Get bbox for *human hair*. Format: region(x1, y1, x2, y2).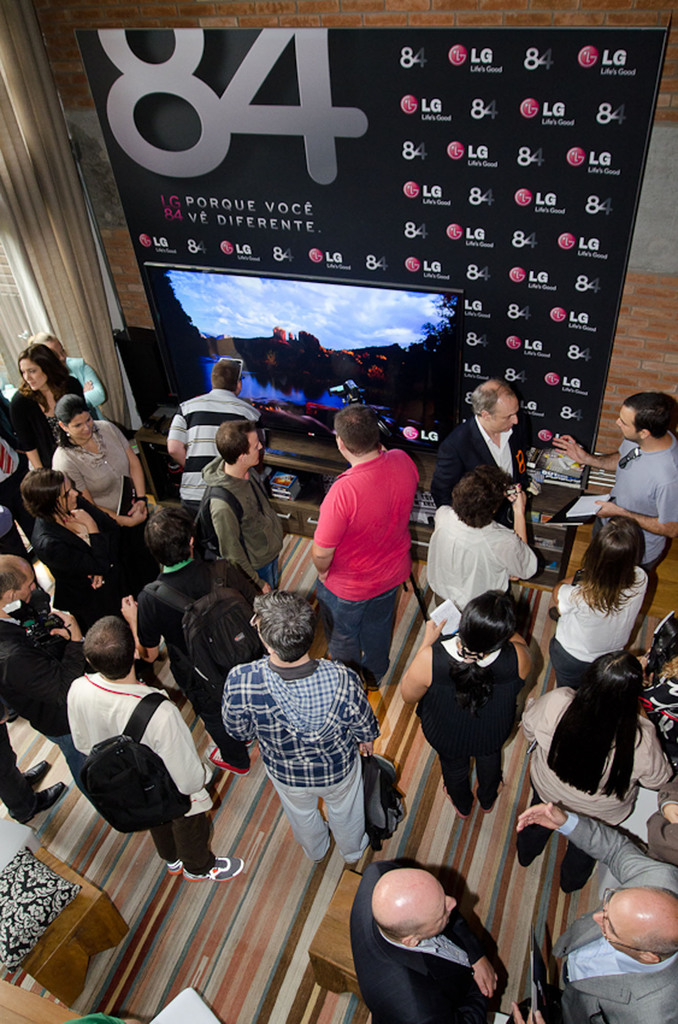
region(449, 461, 505, 528).
